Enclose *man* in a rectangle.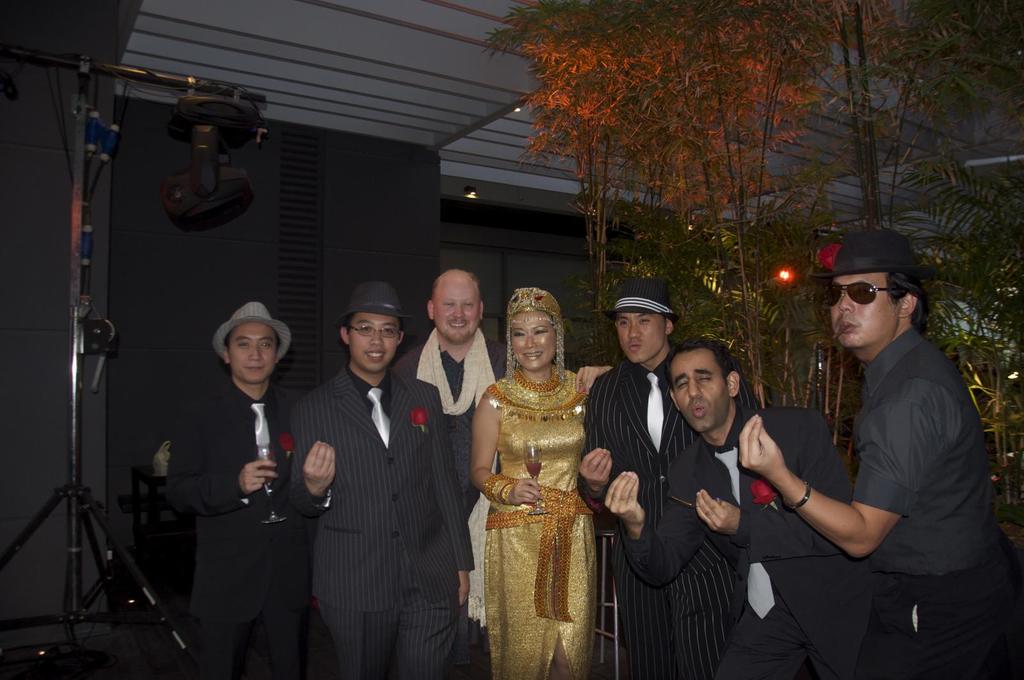
bbox(163, 299, 299, 679).
